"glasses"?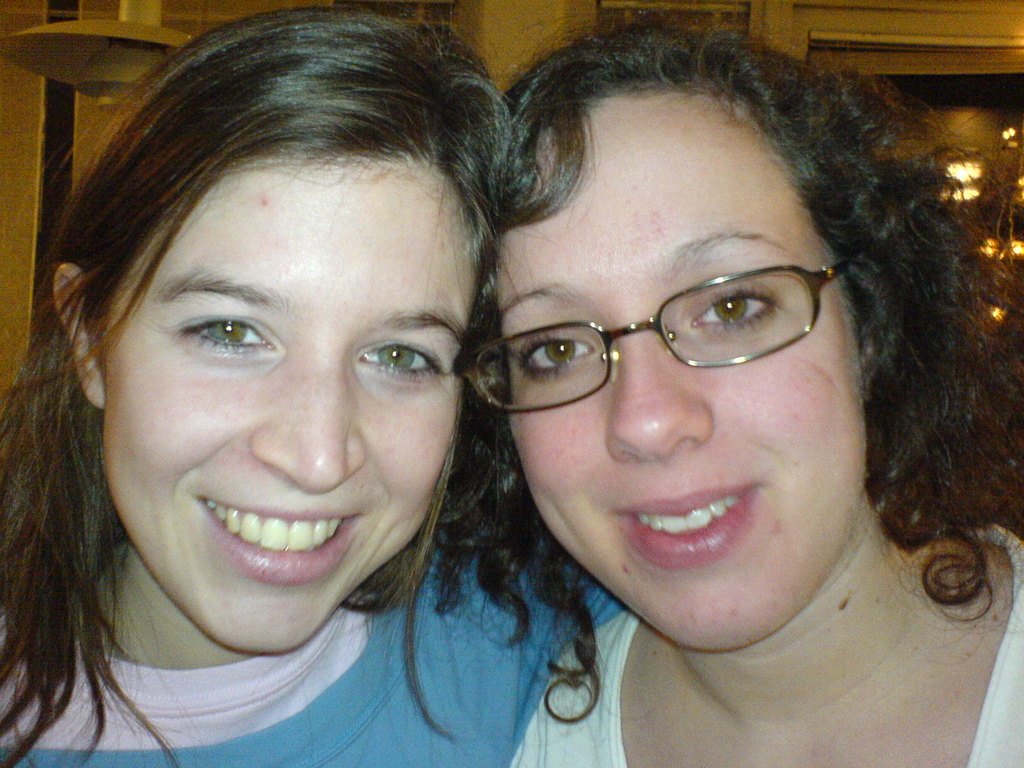
pyautogui.locateOnScreen(455, 257, 852, 414)
